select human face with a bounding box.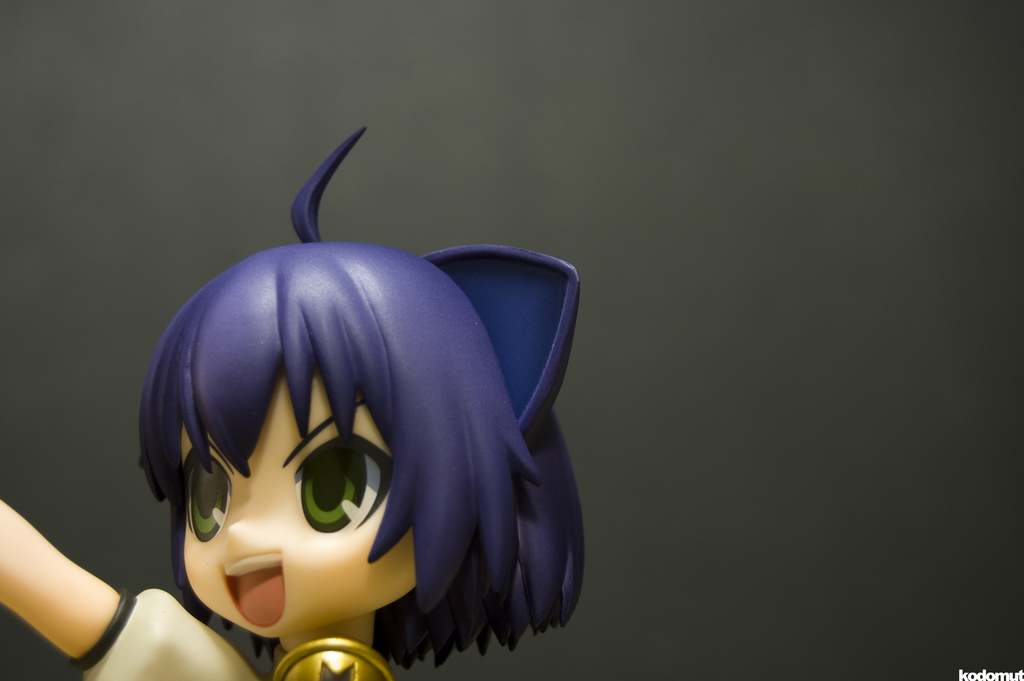
(181,377,416,634).
